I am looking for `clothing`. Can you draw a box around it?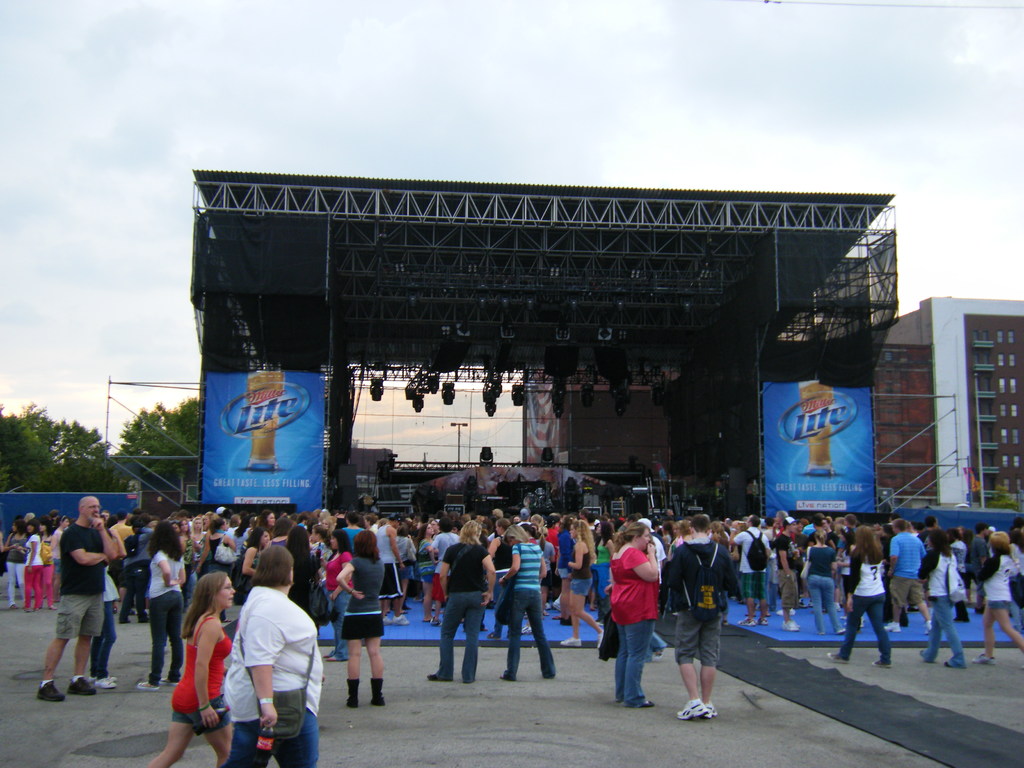
Sure, the bounding box is 216:584:328:717.
